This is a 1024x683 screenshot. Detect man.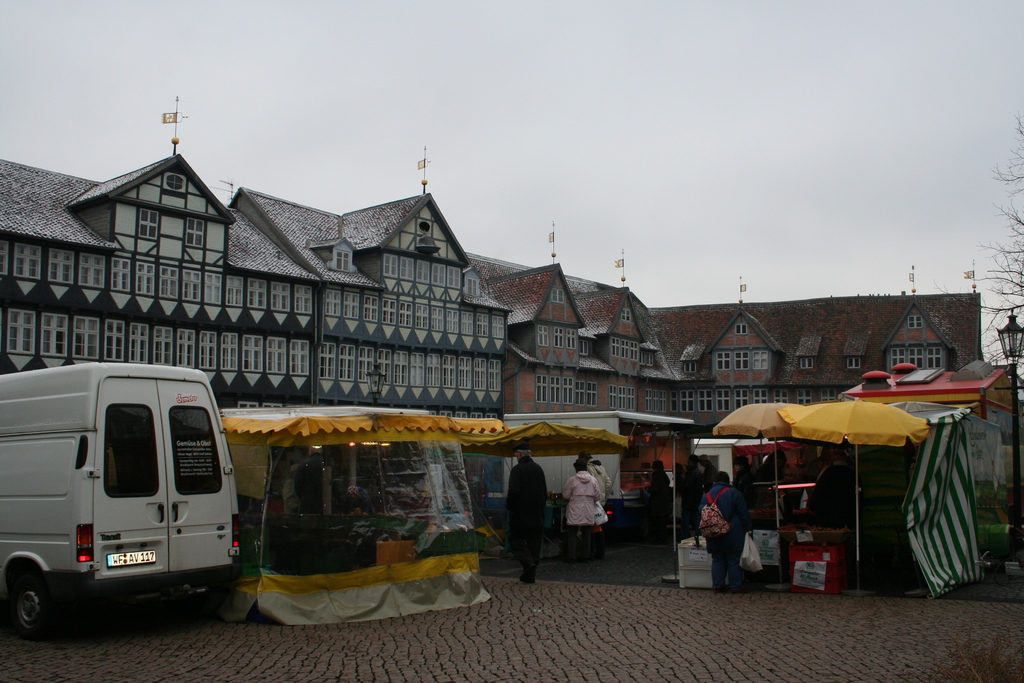
805, 457, 867, 595.
